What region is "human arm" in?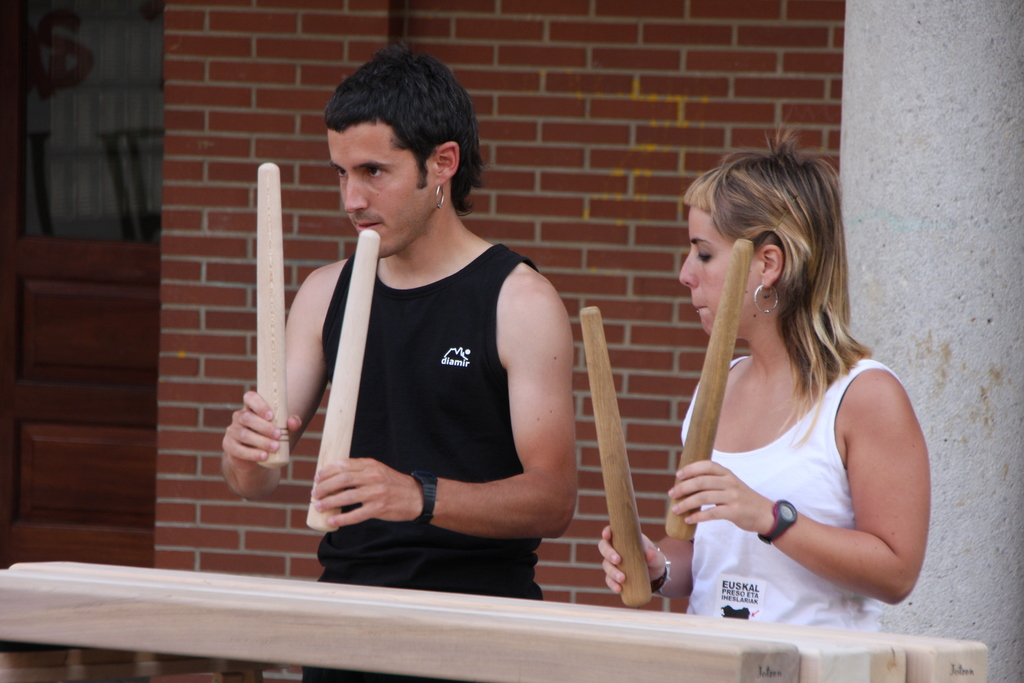
bbox=[230, 261, 330, 512].
